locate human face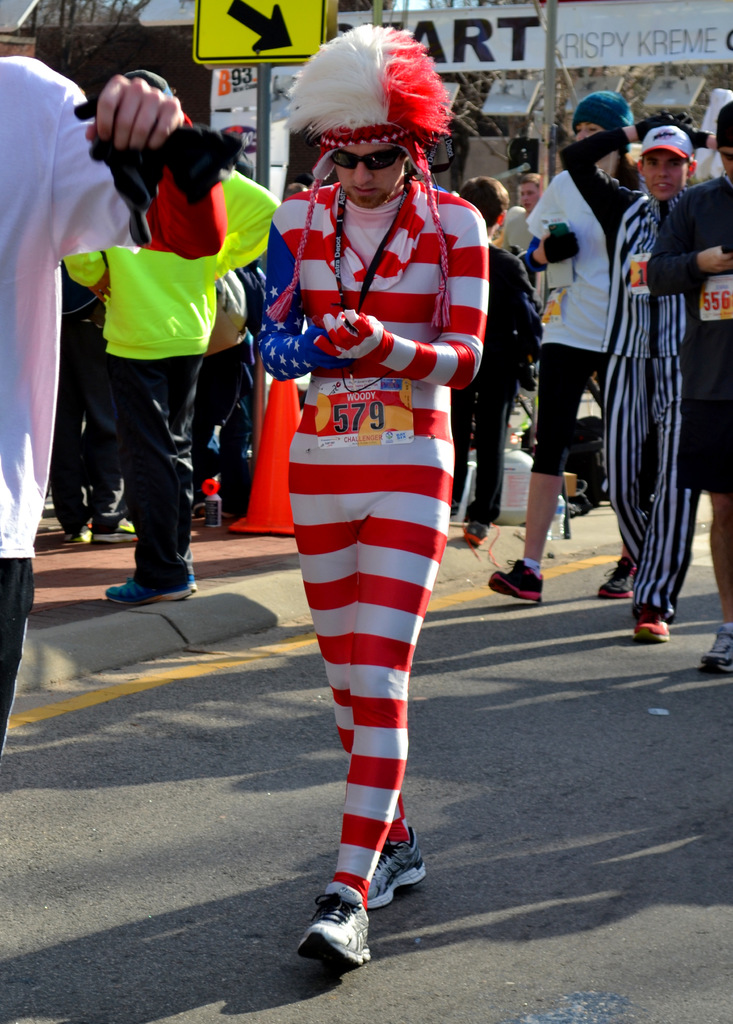
<region>334, 138, 406, 201</region>
